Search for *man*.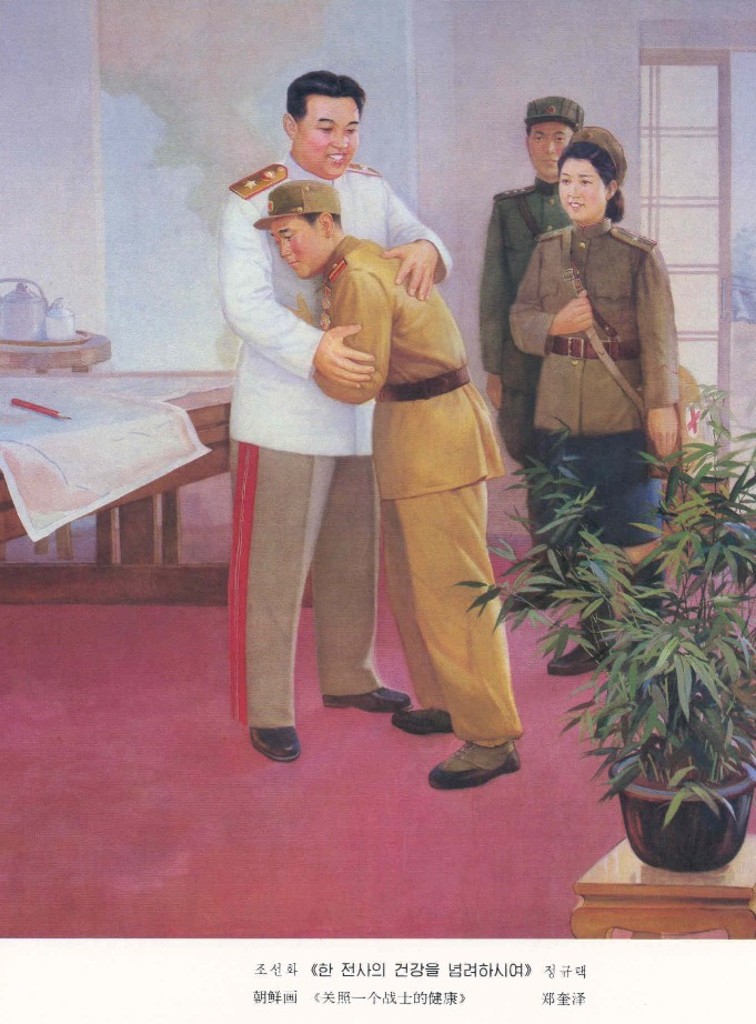
Found at (215,70,452,757).
